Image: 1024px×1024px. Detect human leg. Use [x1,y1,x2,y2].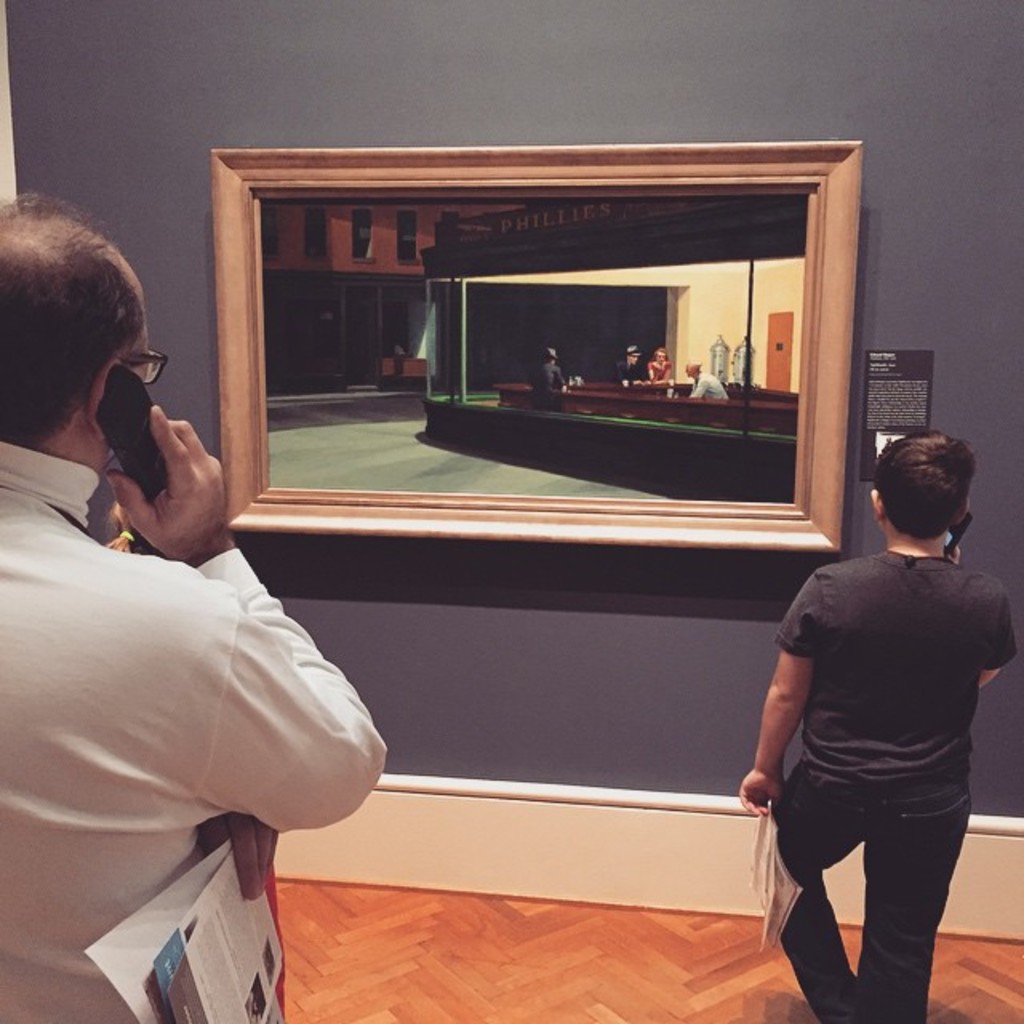
[779,771,867,1022].
